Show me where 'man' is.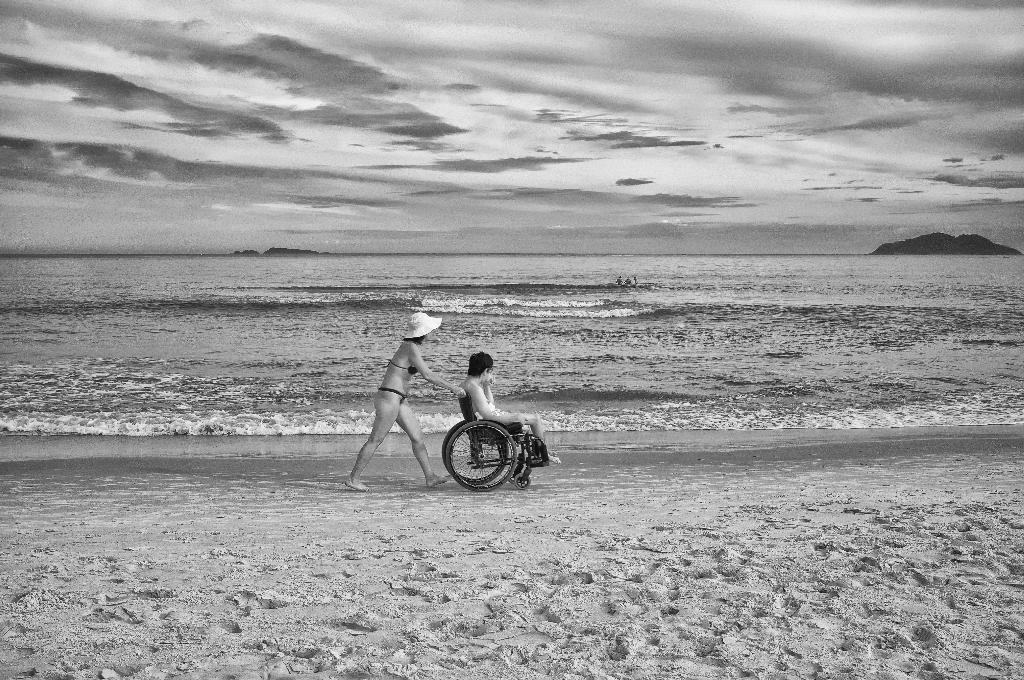
'man' is at Rect(461, 349, 563, 465).
